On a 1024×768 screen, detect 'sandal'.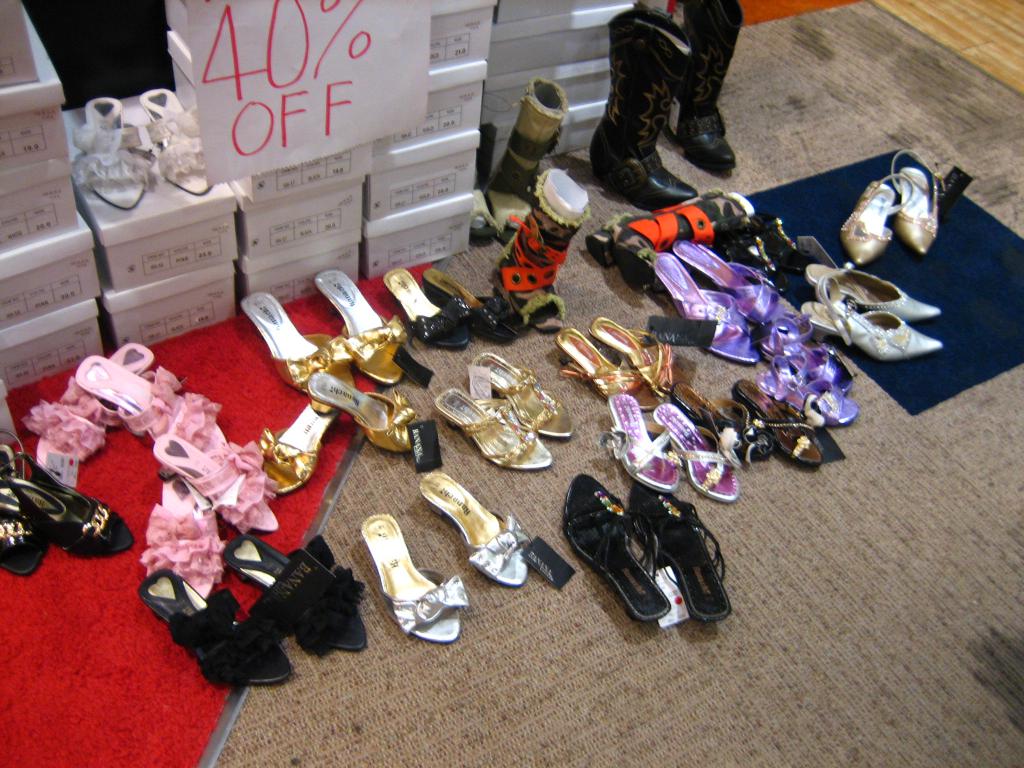
[left=653, top=398, right=739, bottom=501].
